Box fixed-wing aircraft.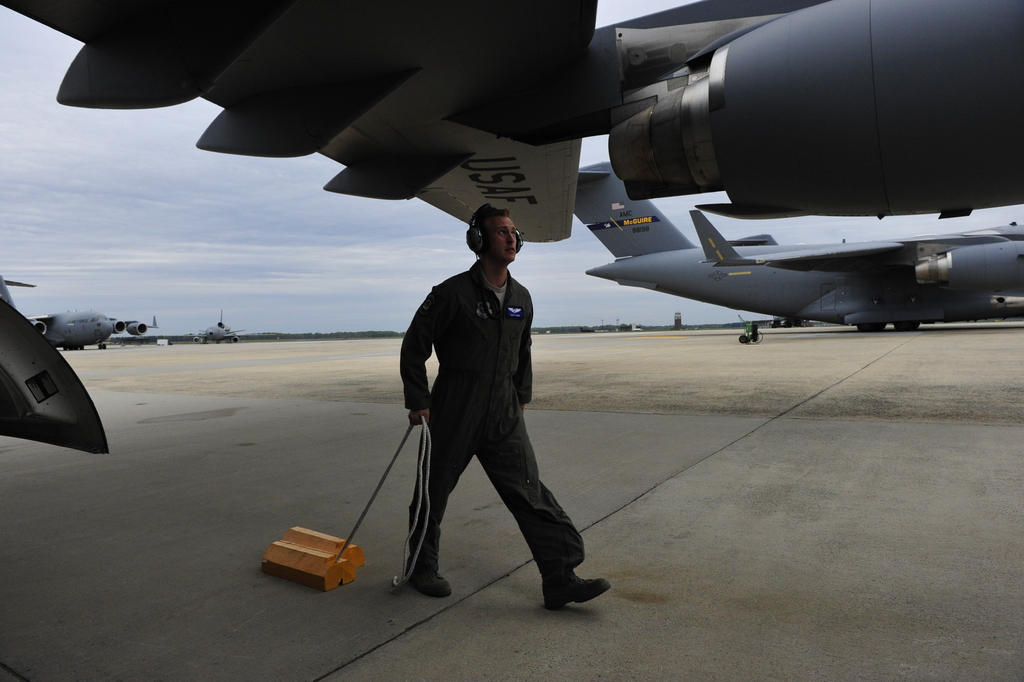
x1=571, y1=159, x2=1023, y2=335.
